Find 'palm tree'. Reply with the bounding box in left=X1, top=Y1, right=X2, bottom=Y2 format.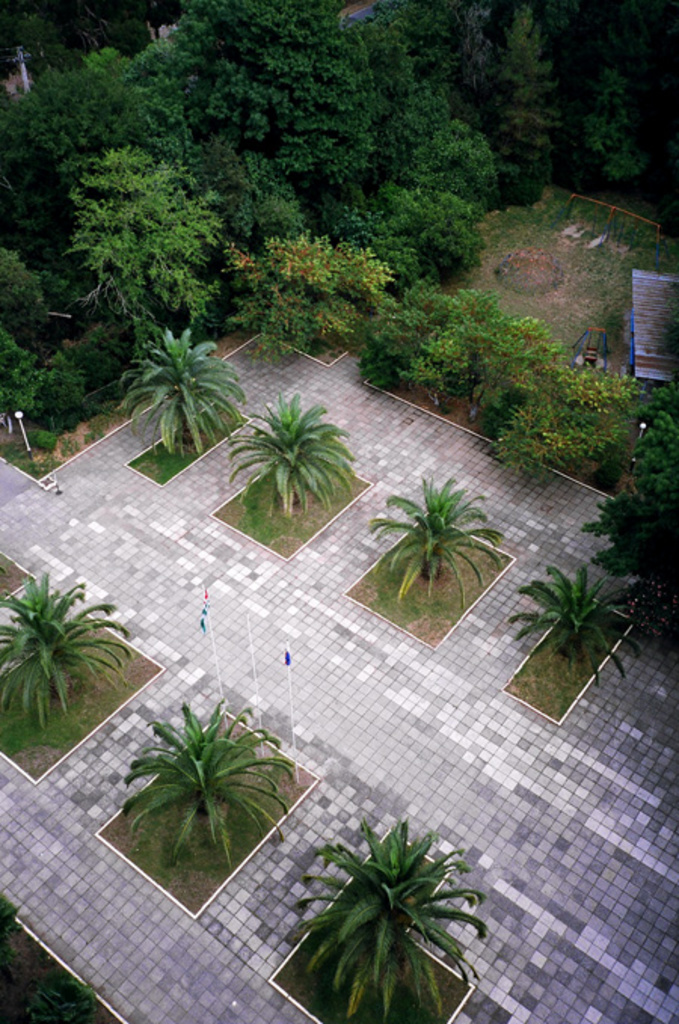
left=145, top=692, right=281, bottom=846.
